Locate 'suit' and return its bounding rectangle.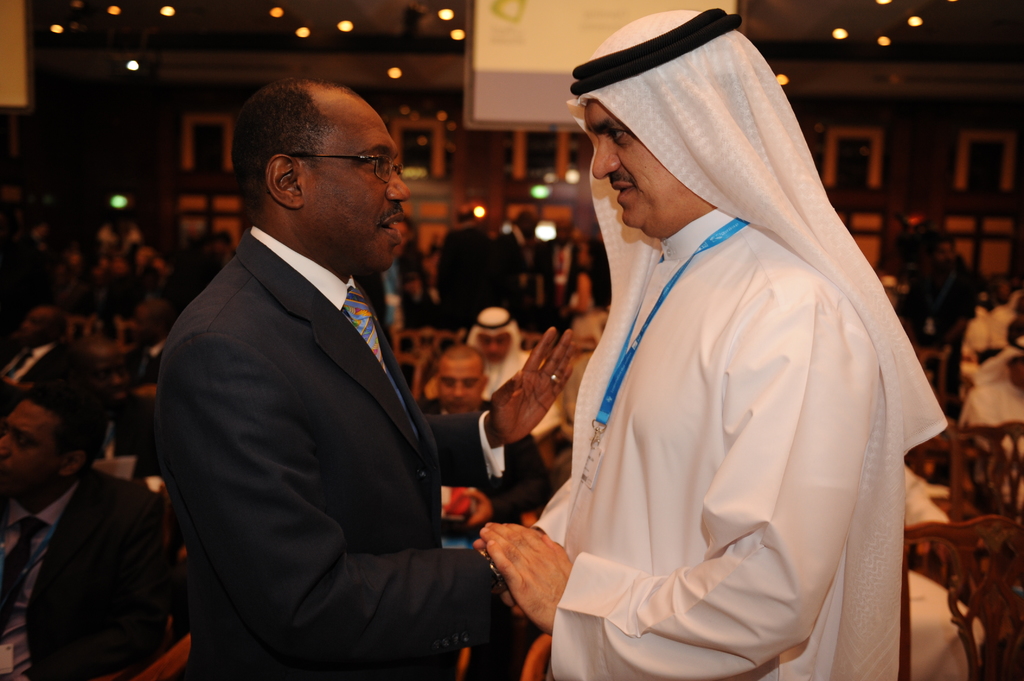
(145,81,513,680).
